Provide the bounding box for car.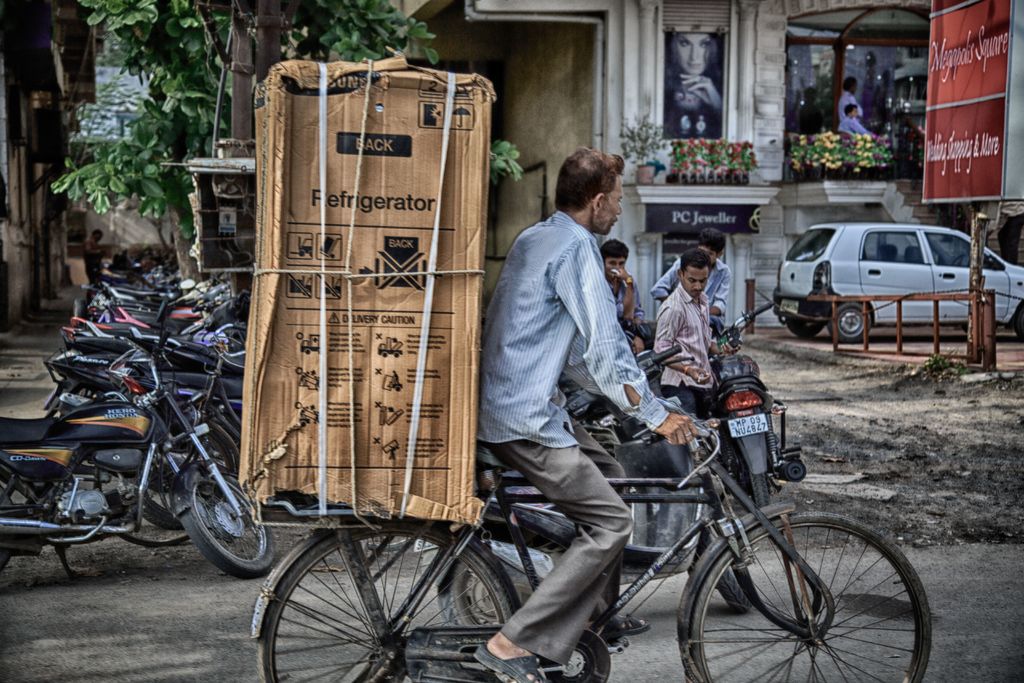
left=776, top=212, right=997, bottom=356.
